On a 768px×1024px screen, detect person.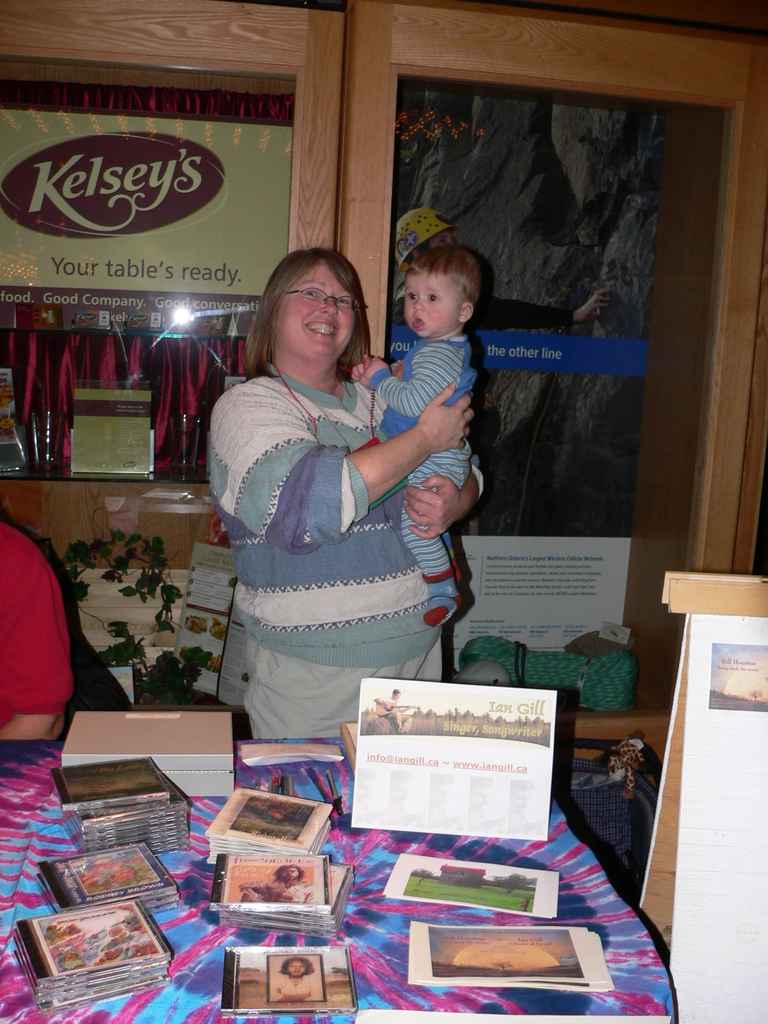
region(348, 245, 483, 628).
